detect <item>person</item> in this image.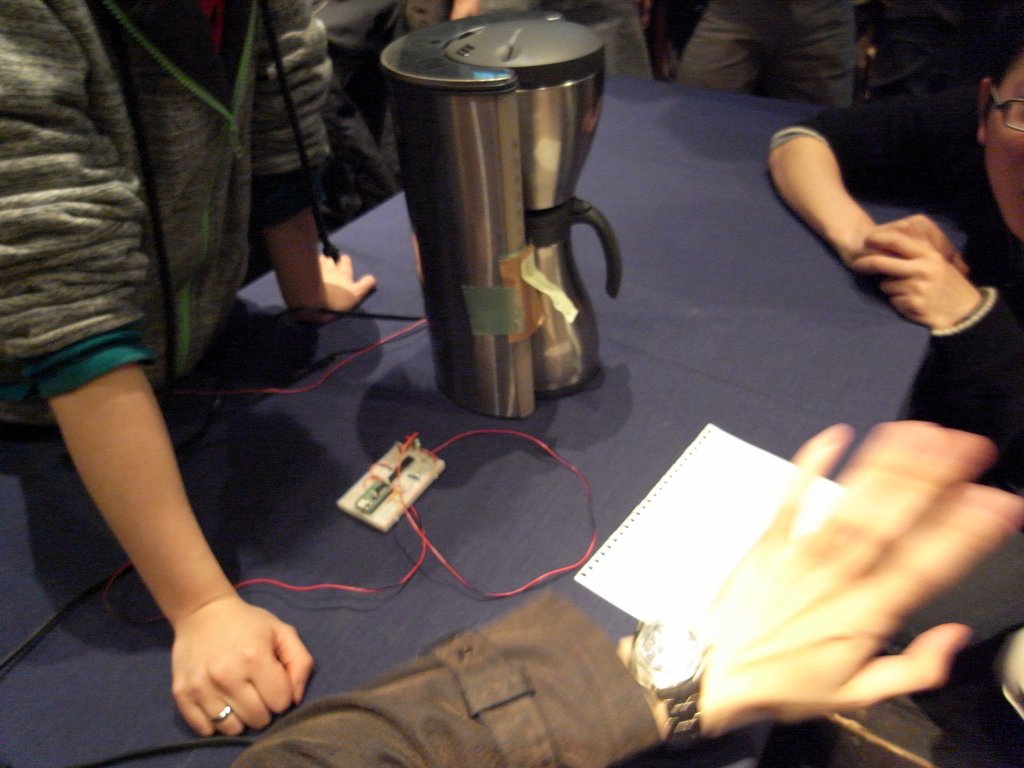
Detection: bbox=(9, 58, 313, 740).
